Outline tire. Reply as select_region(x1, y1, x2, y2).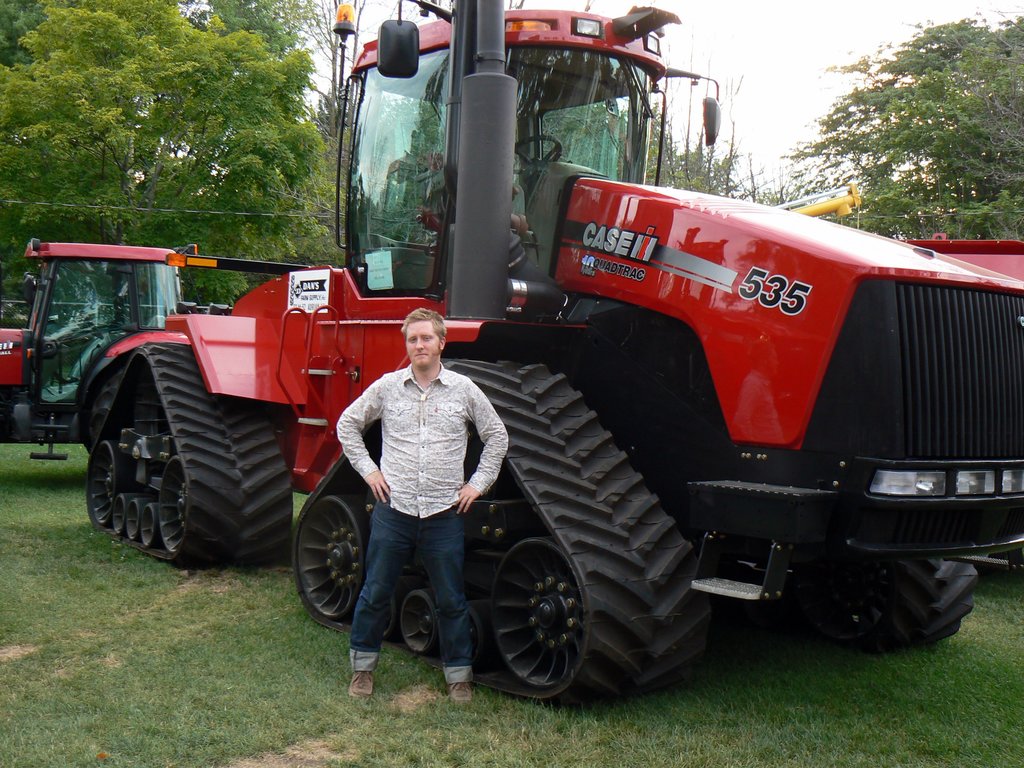
select_region(292, 358, 705, 704).
